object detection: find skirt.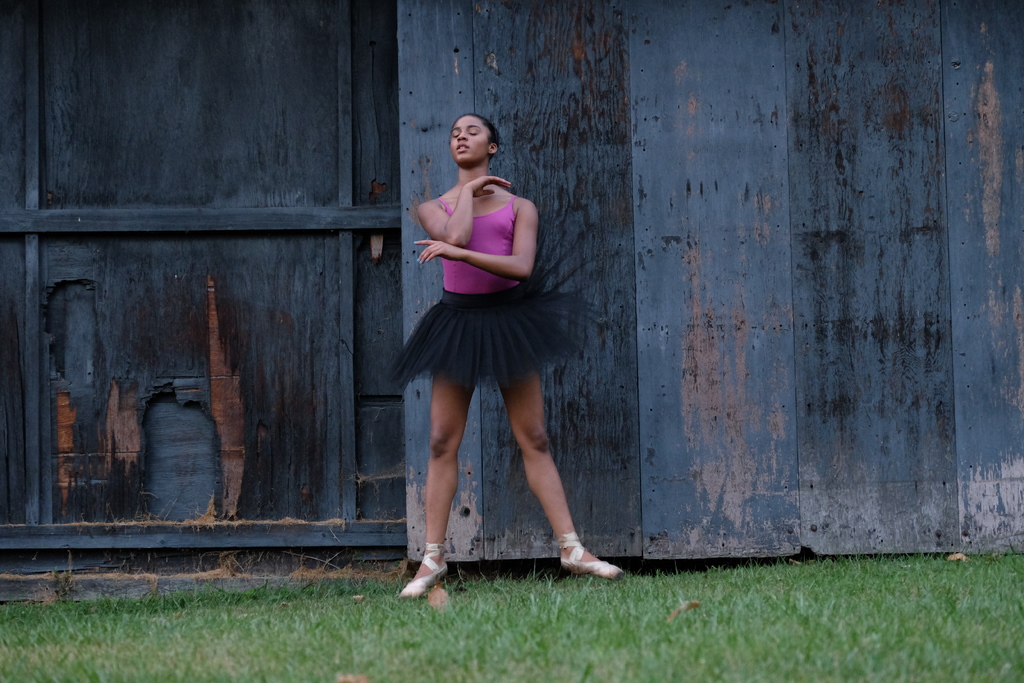
detection(388, 224, 602, 392).
